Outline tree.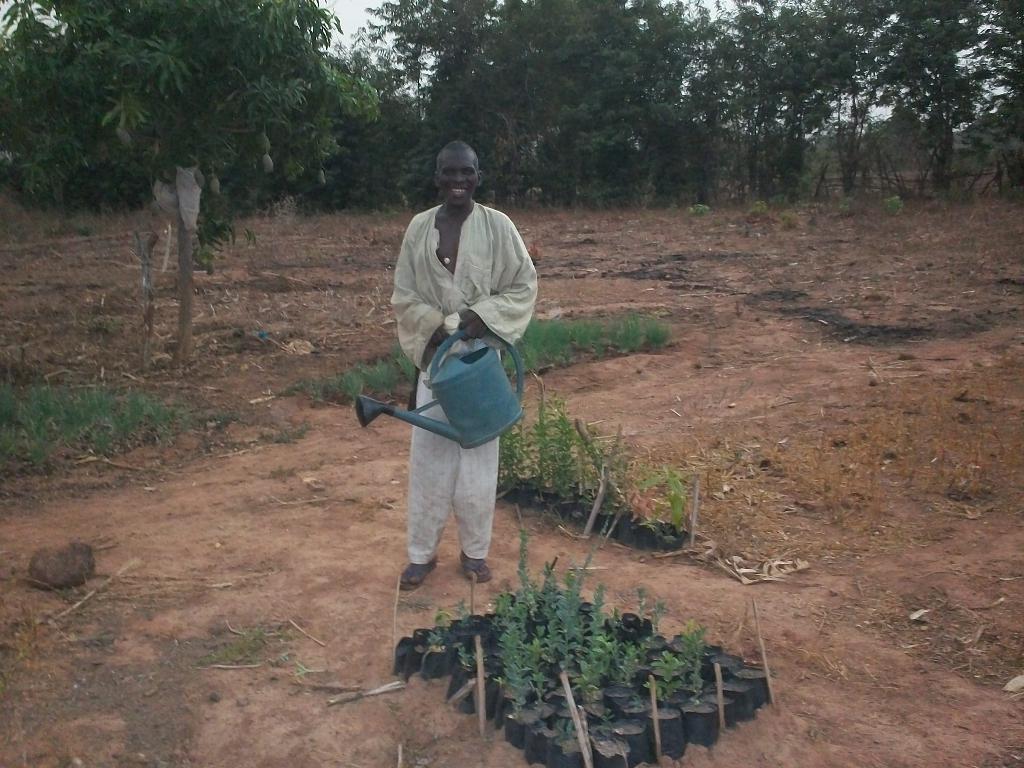
Outline: <box>866,0,975,184</box>.
